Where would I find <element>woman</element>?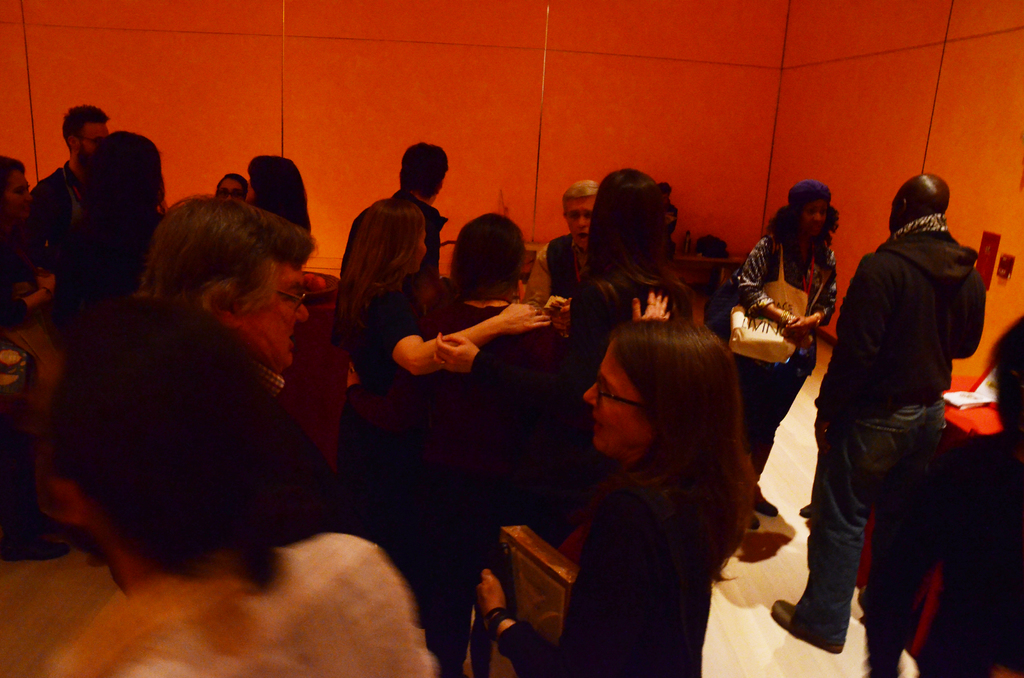
At crop(415, 212, 573, 554).
